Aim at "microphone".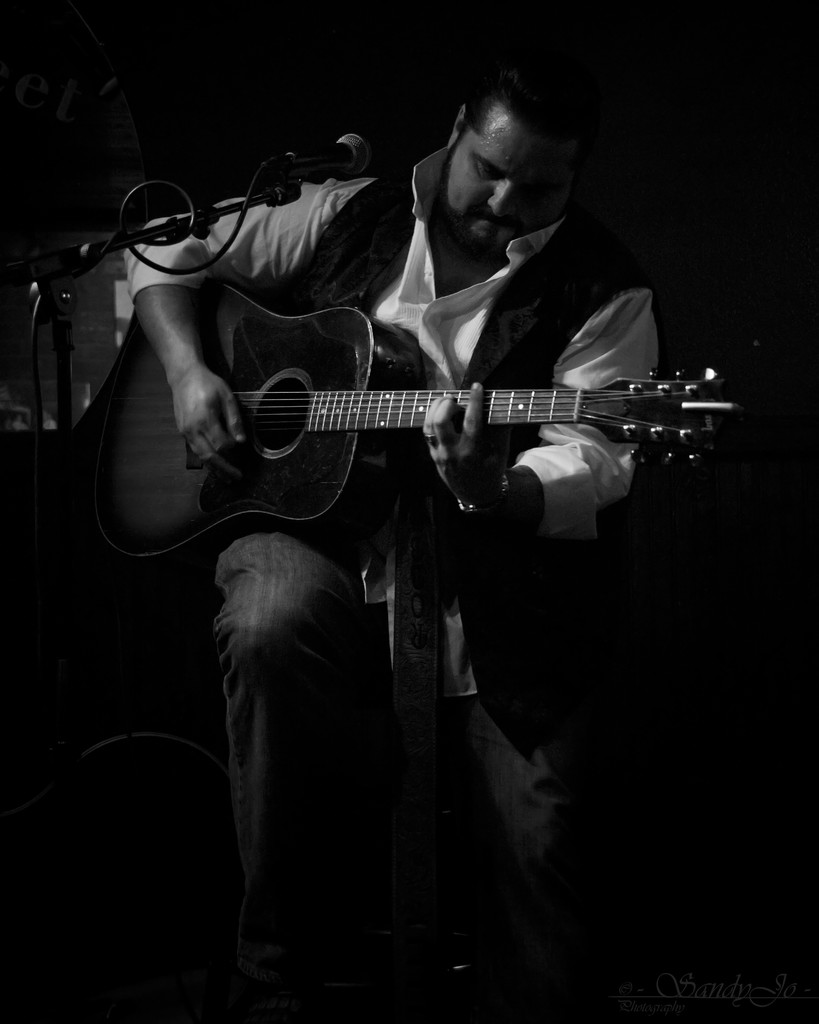
Aimed at region(222, 130, 382, 187).
